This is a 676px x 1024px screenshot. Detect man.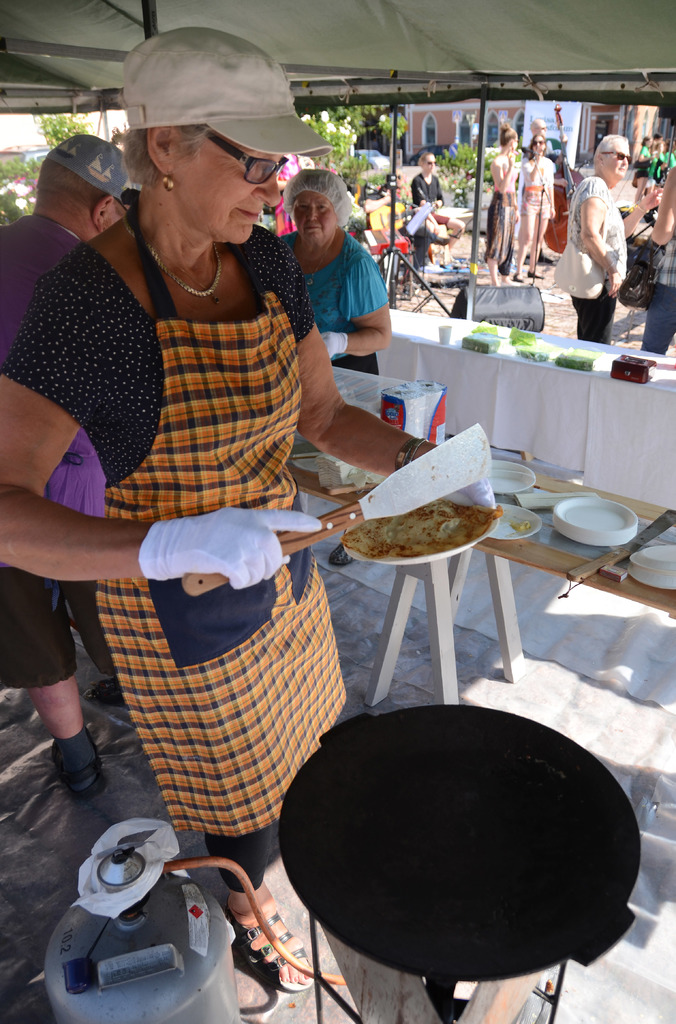
pyautogui.locateOnScreen(527, 120, 561, 156).
